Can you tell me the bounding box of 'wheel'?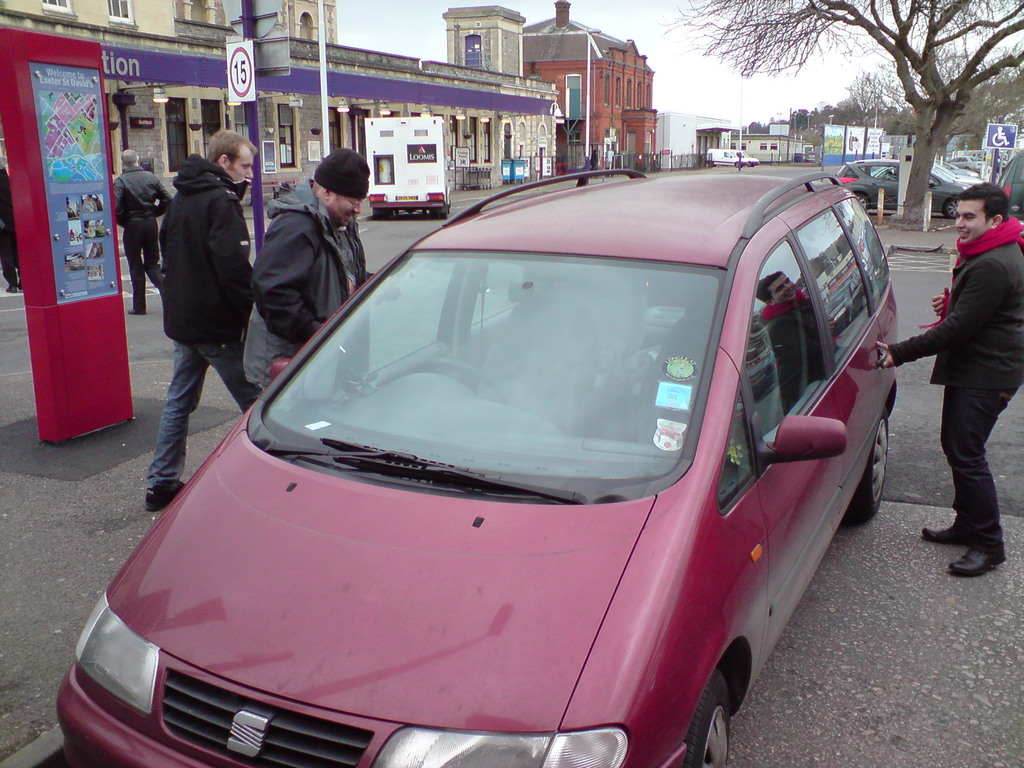
BBox(941, 195, 964, 219).
